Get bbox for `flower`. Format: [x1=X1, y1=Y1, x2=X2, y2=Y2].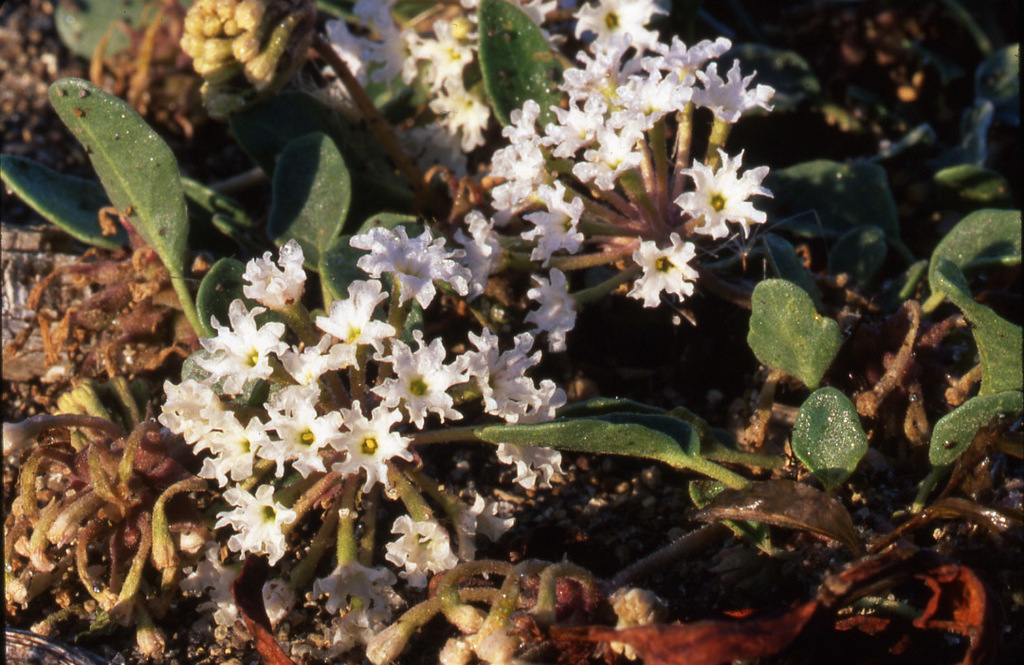
[x1=455, y1=490, x2=525, y2=559].
